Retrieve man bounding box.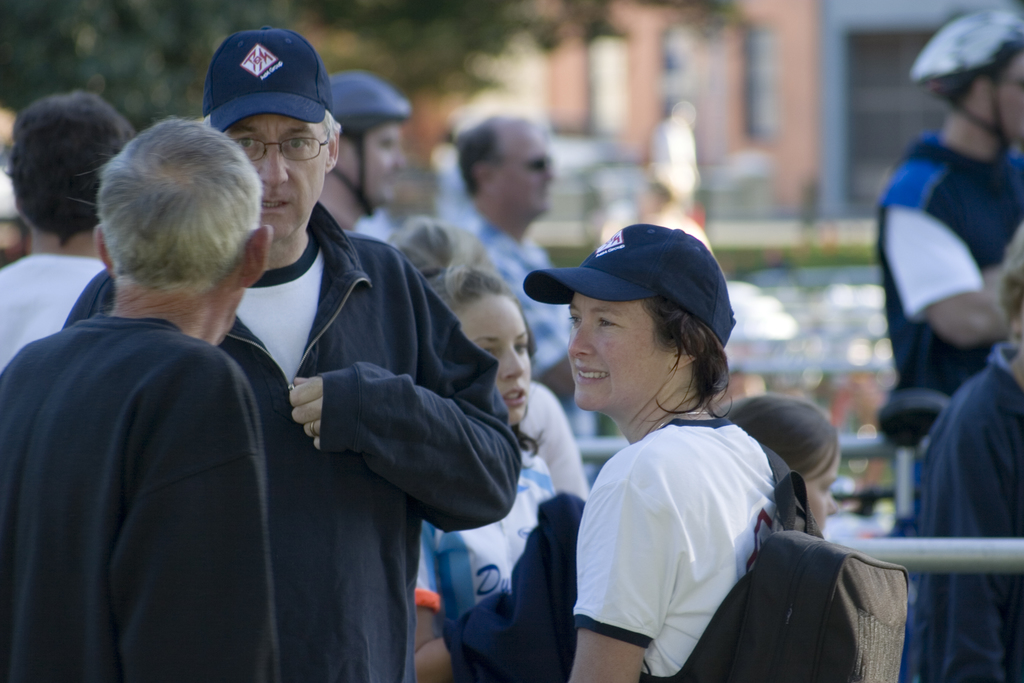
Bounding box: bbox=(863, 6, 1023, 396).
